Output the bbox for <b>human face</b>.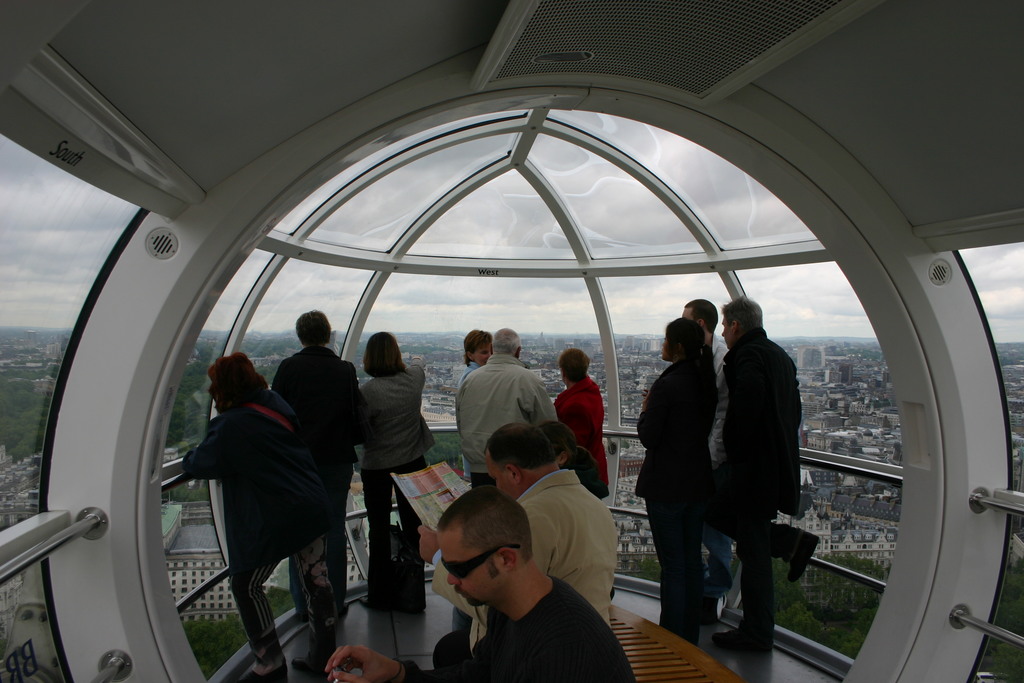
bbox(475, 345, 492, 367).
